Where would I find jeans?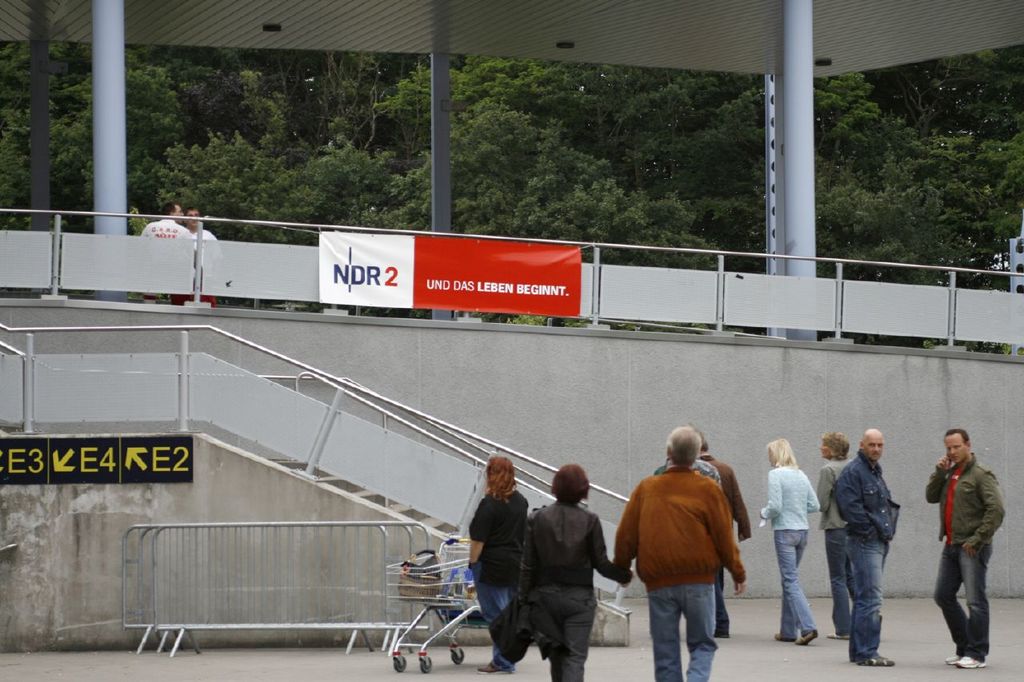
At box(822, 524, 855, 636).
